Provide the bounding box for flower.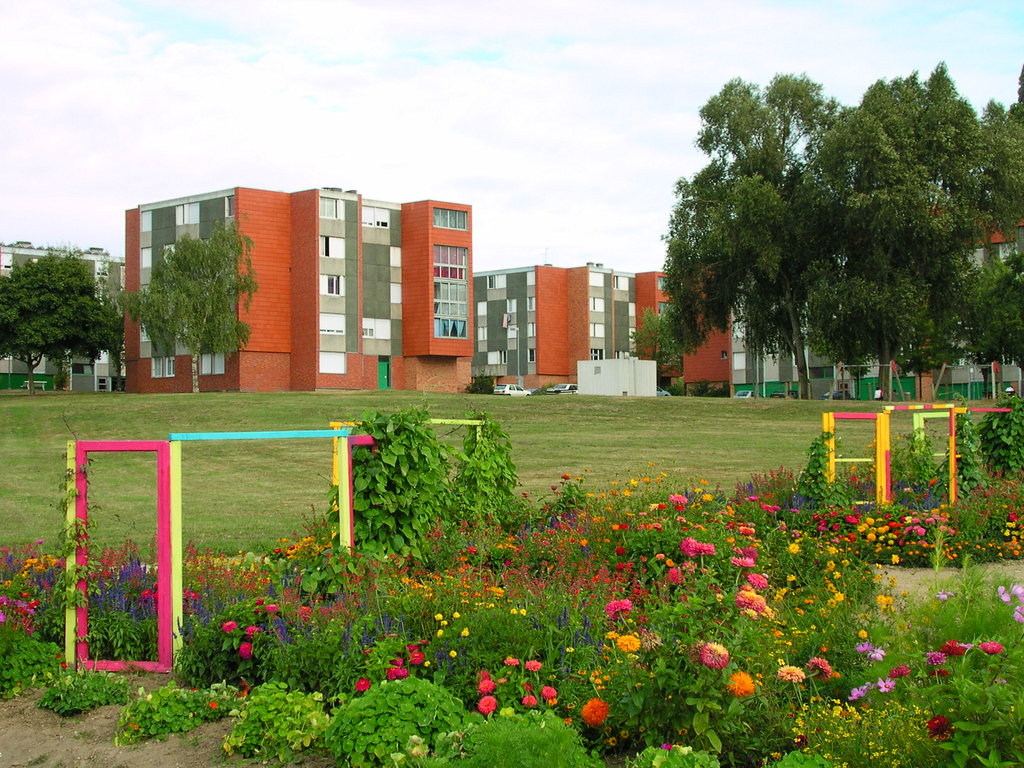
bbox(830, 671, 838, 678).
